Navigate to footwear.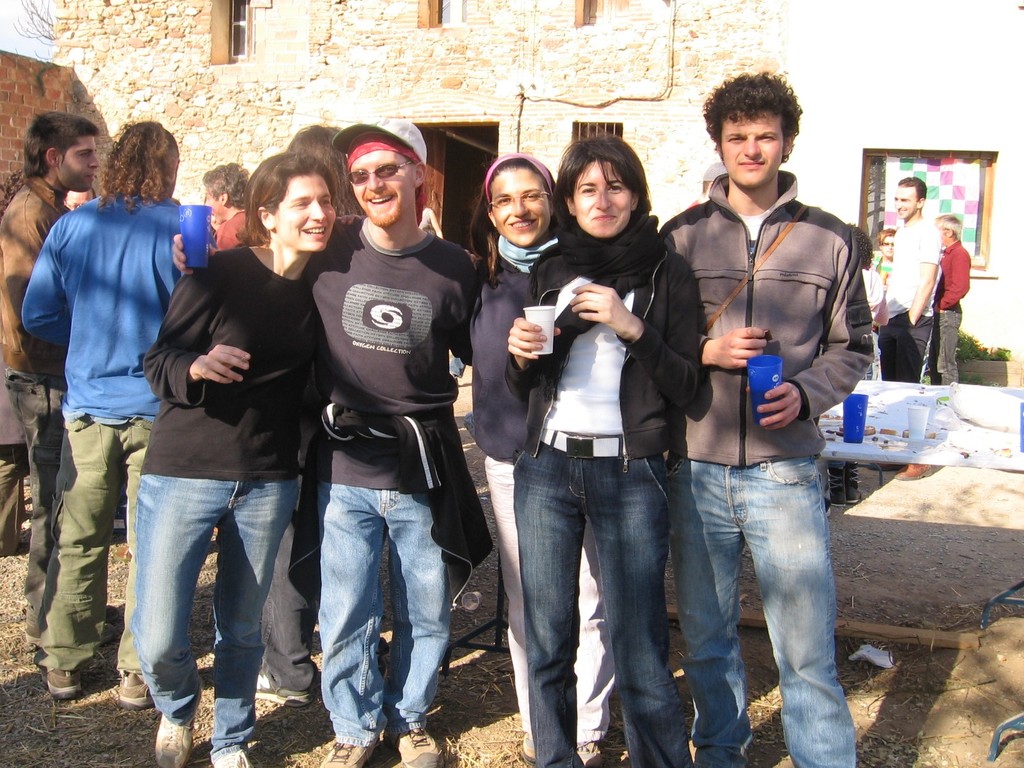
Navigation target: box(150, 715, 194, 767).
